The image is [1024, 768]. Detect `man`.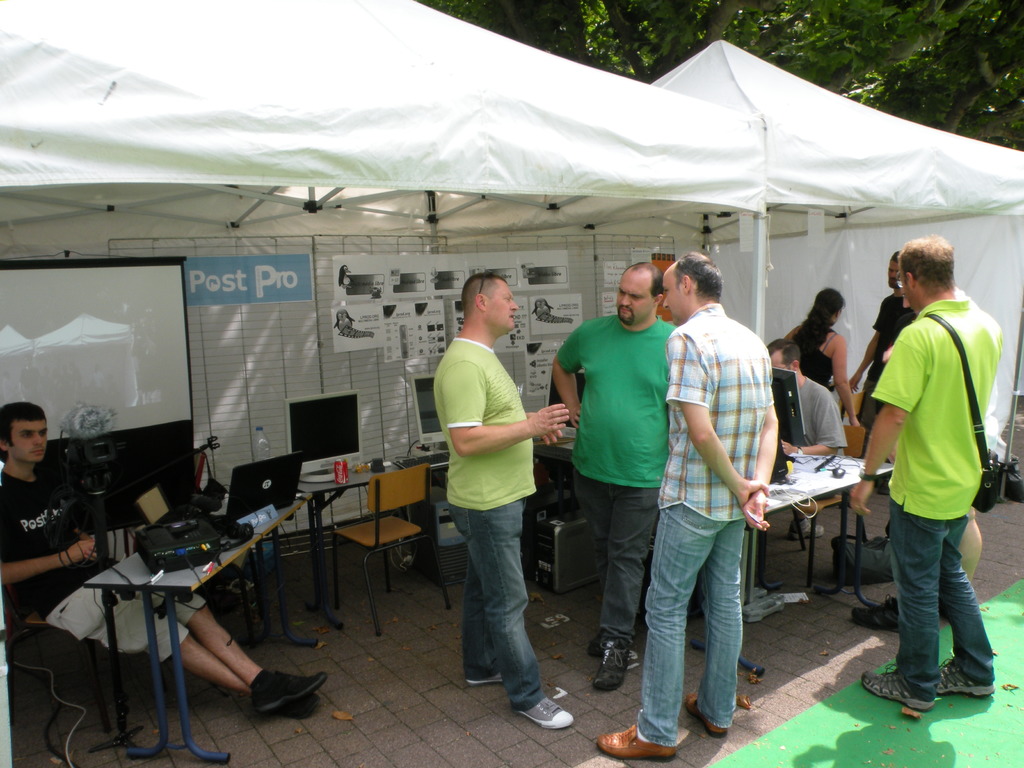
Detection: [595, 252, 781, 758].
